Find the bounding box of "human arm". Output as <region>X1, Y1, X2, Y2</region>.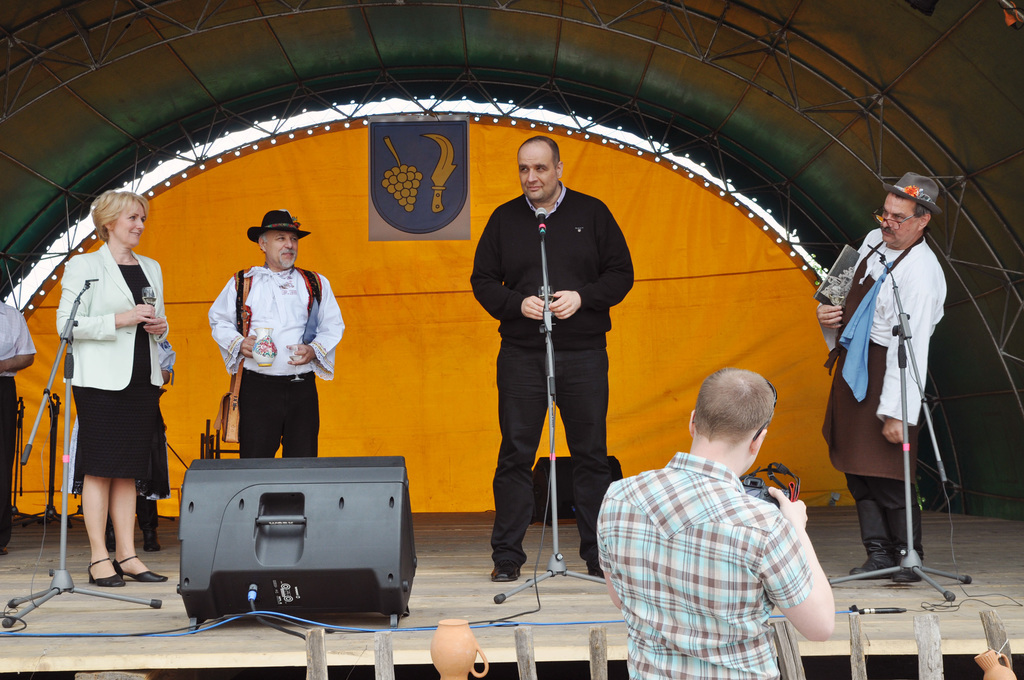
<region>0, 308, 36, 378</region>.
